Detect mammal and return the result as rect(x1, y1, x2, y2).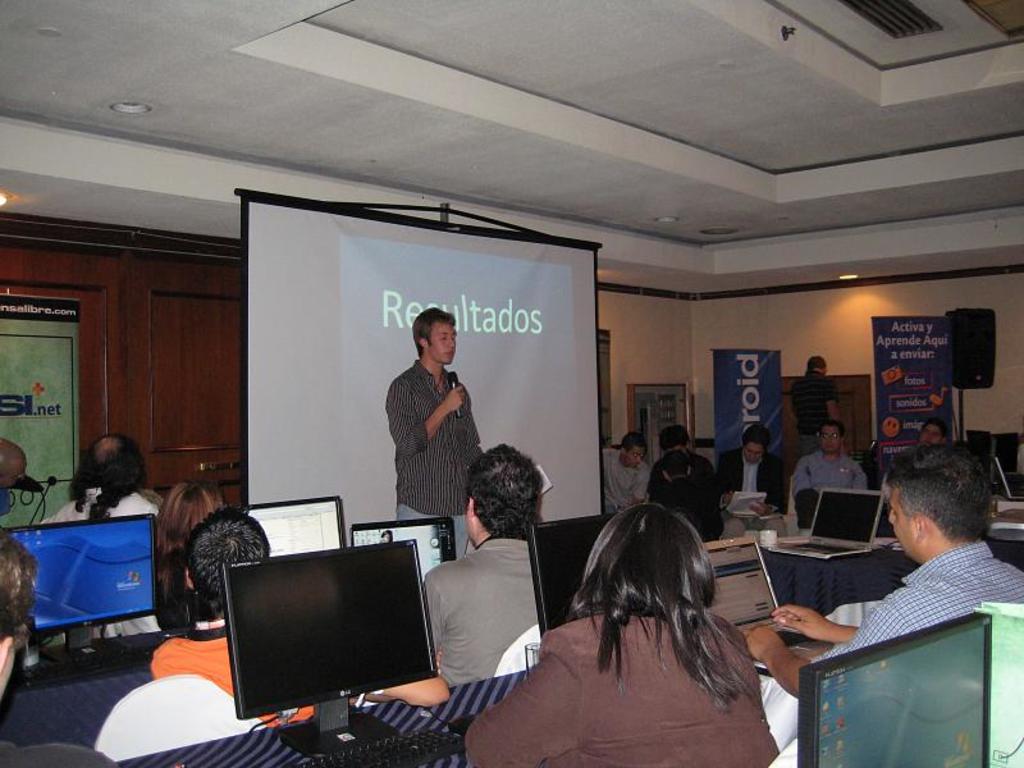
rect(417, 439, 545, 691).
